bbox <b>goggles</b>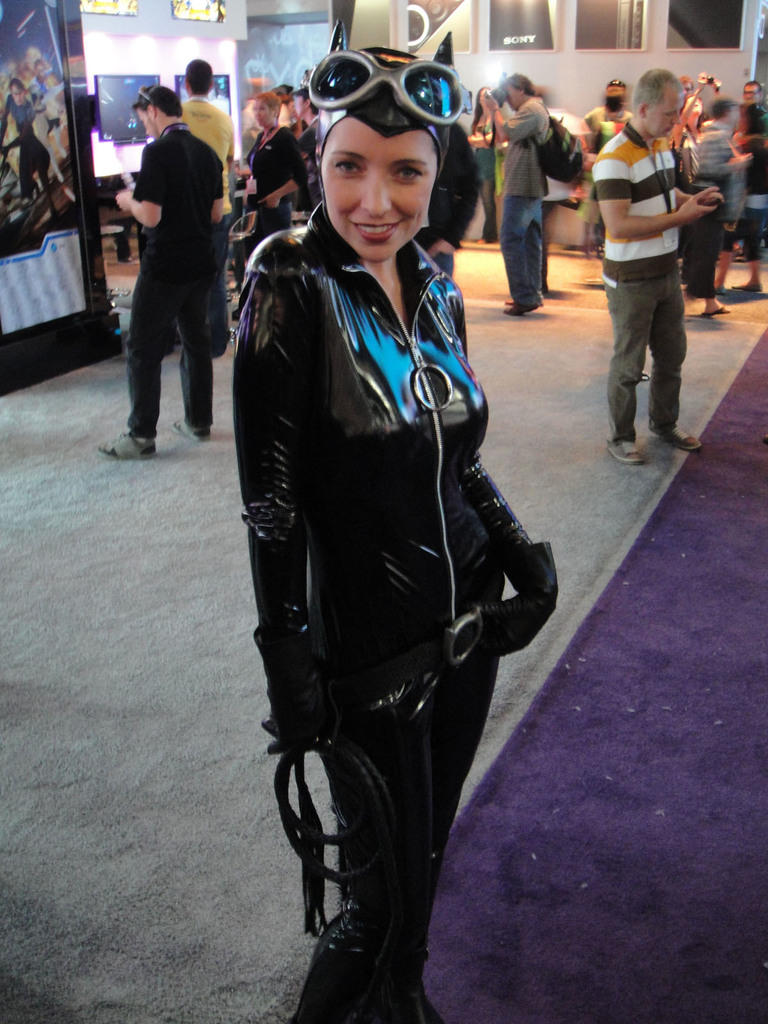
(left=131, top=88, right=154, bottom=106)
